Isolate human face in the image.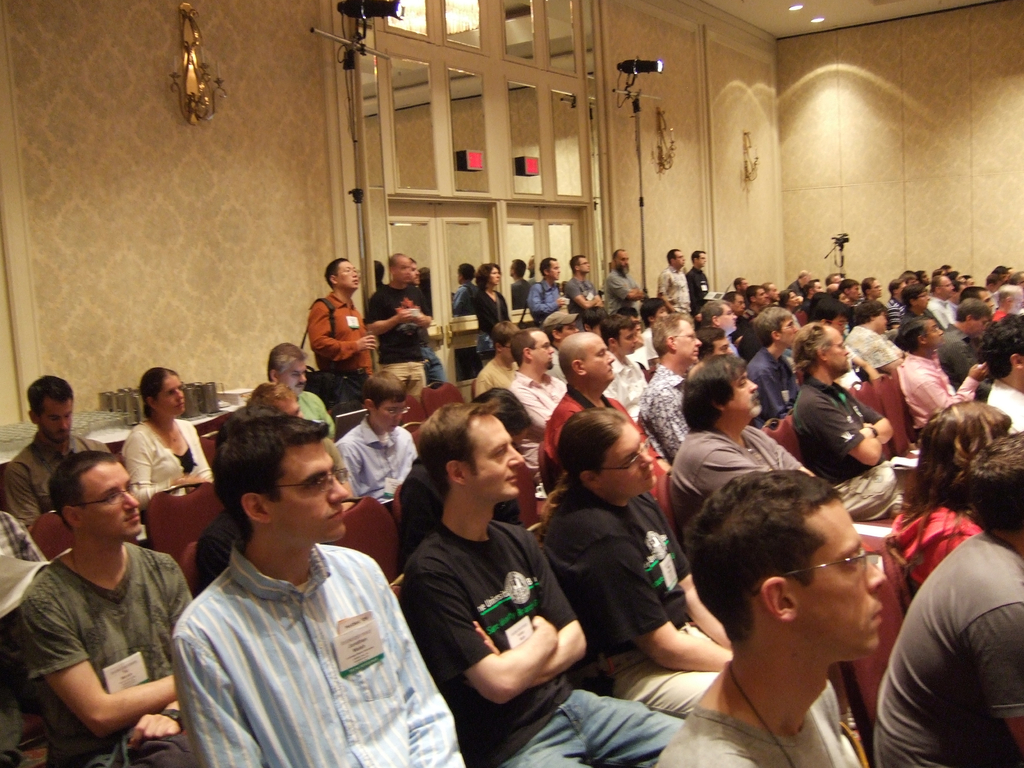
Isolated region: (914,289,930,308).
